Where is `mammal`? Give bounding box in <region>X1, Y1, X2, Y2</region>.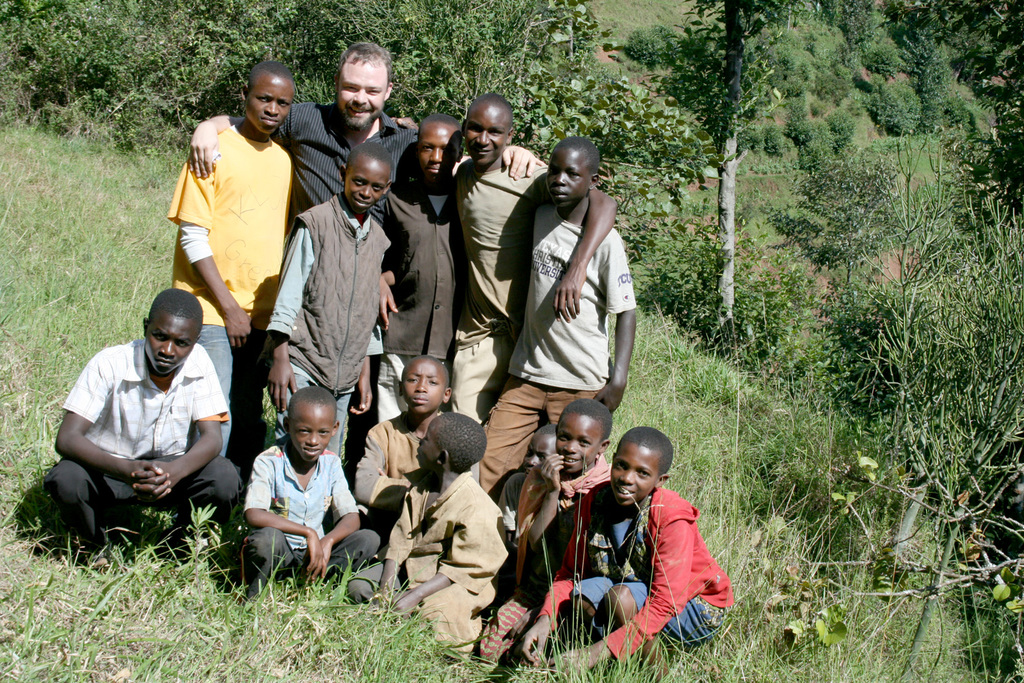
<region>349, 352, 456, 526</region>.
